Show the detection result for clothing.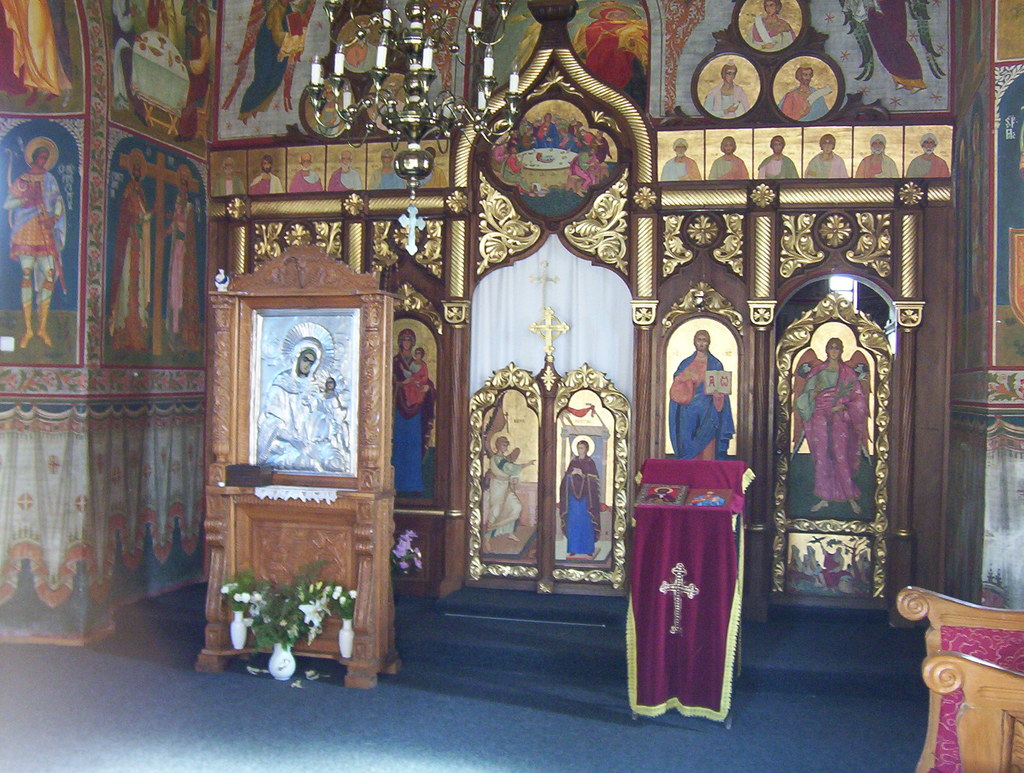
381:350:424:492.
